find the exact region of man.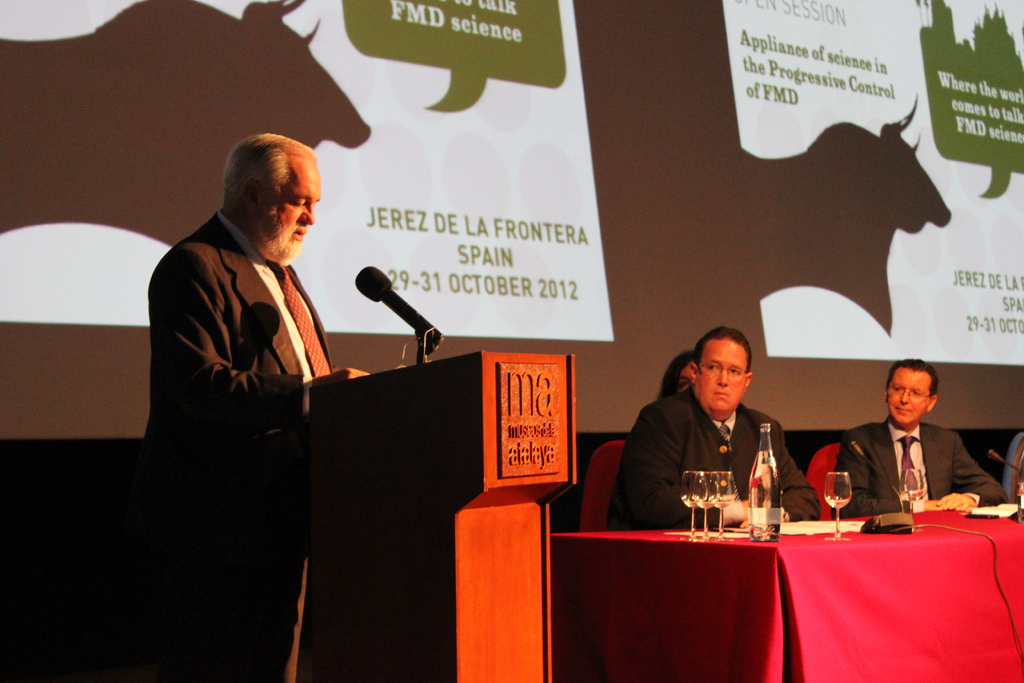
Exact region: x1=829 y1=353 x2=1005 y2=523.
